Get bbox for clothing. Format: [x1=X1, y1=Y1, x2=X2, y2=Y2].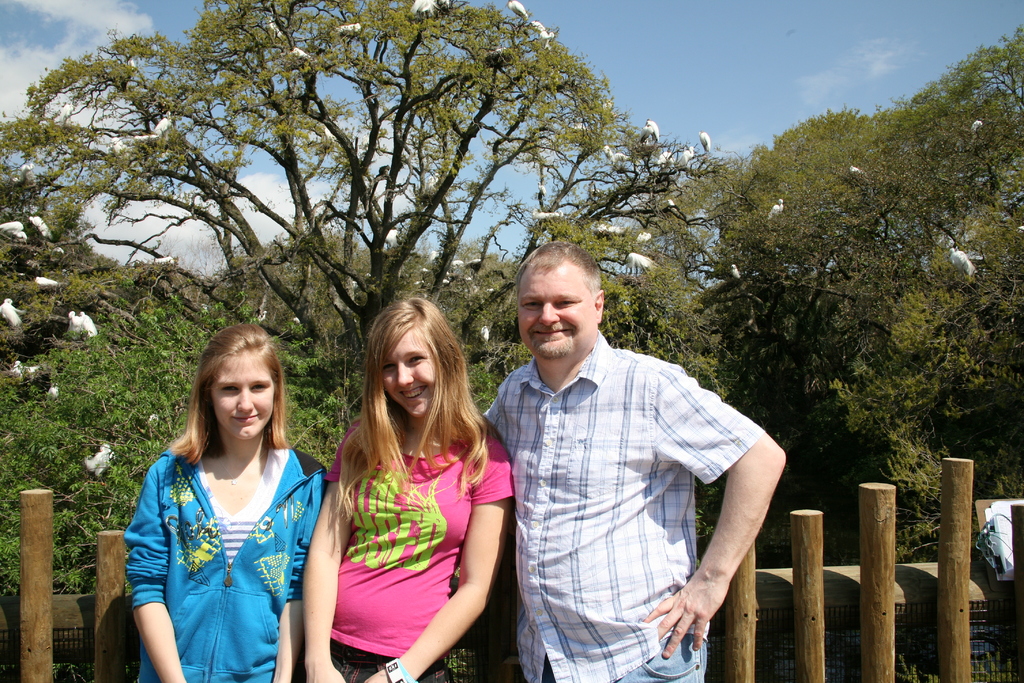
[x1=483, y1=331, x2=767, y2=682].
